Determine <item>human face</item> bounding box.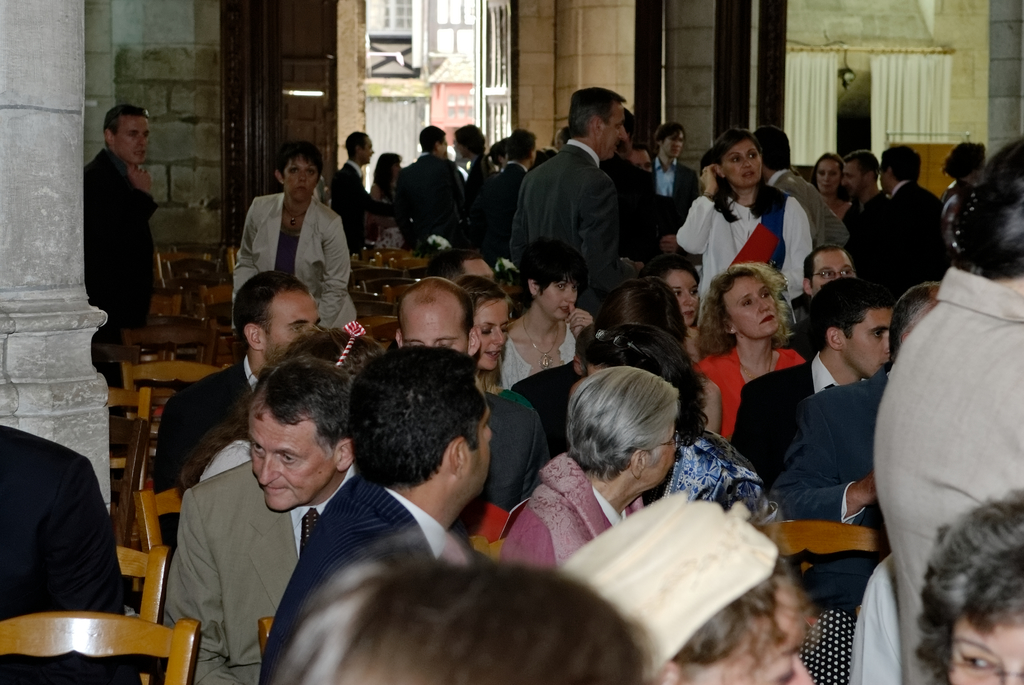
Determined: box=[812, 252, 854, 295].
